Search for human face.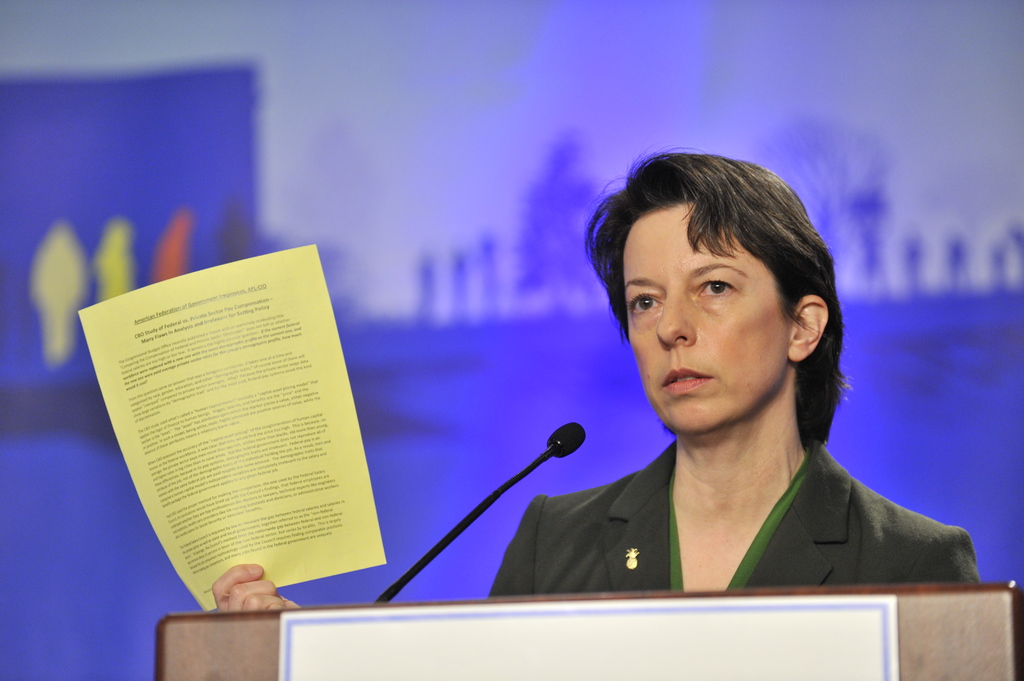
Found at region(627, 202, 785, 433).
